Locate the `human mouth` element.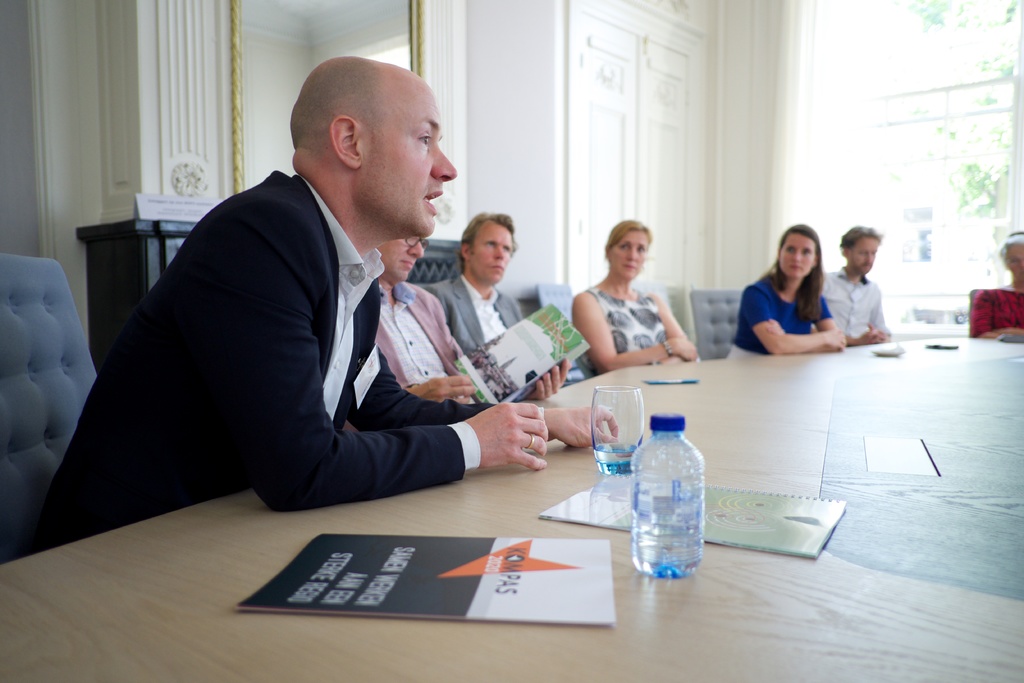
Element bbox: bbox=(858, 262, 874, 274).
